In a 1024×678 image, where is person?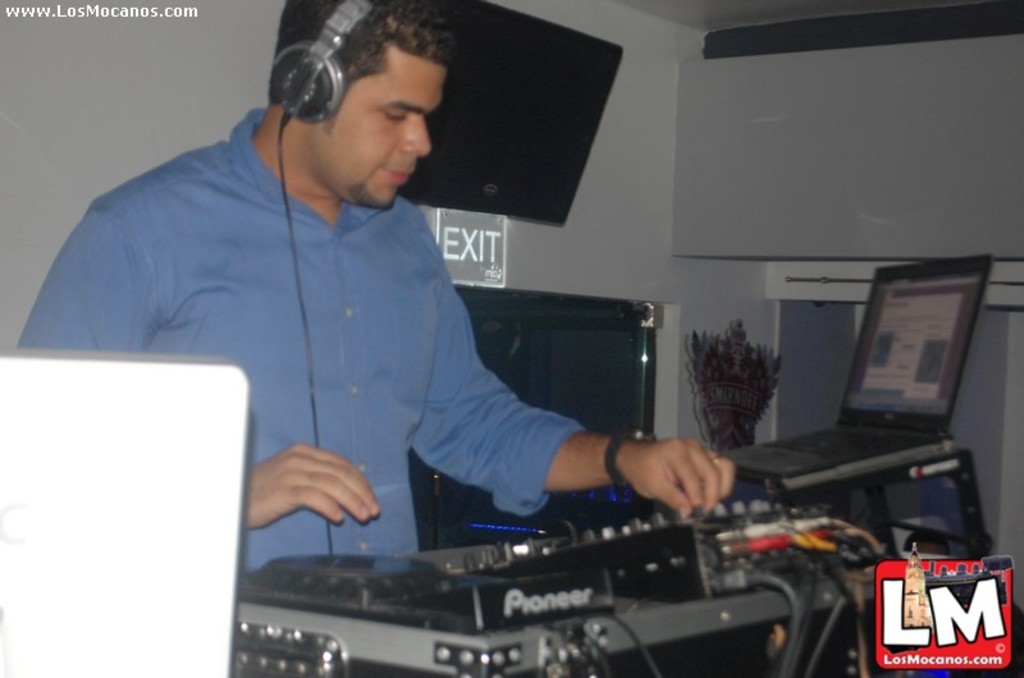
box=[106, 32, 678, 652].
